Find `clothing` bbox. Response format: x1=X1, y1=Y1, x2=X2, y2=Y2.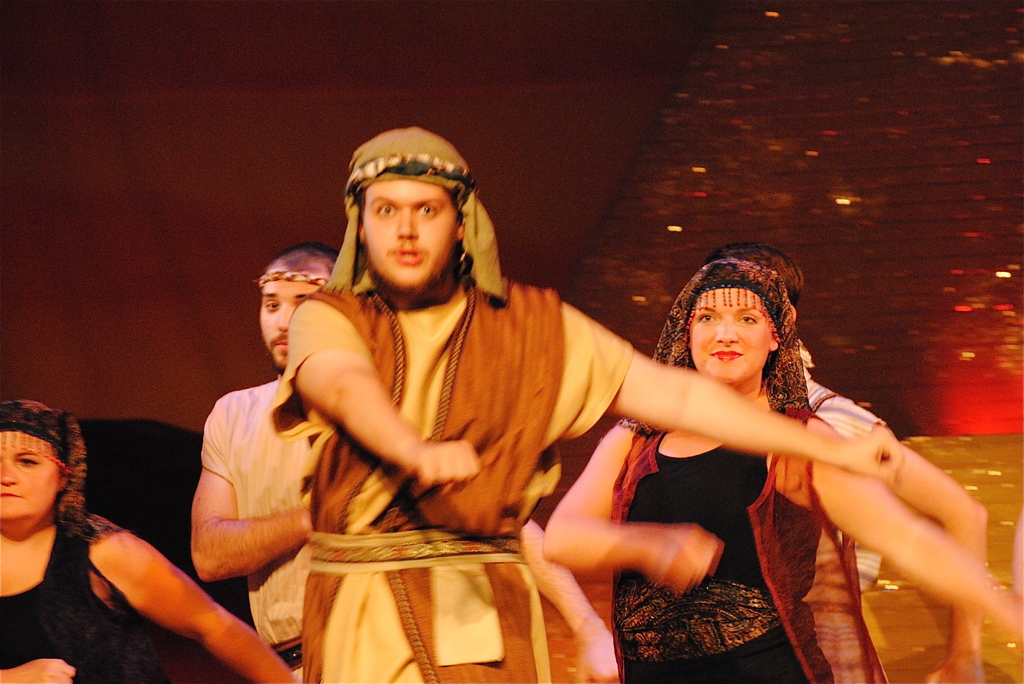
x1=599, y1=414, x2=894, y2=683.
